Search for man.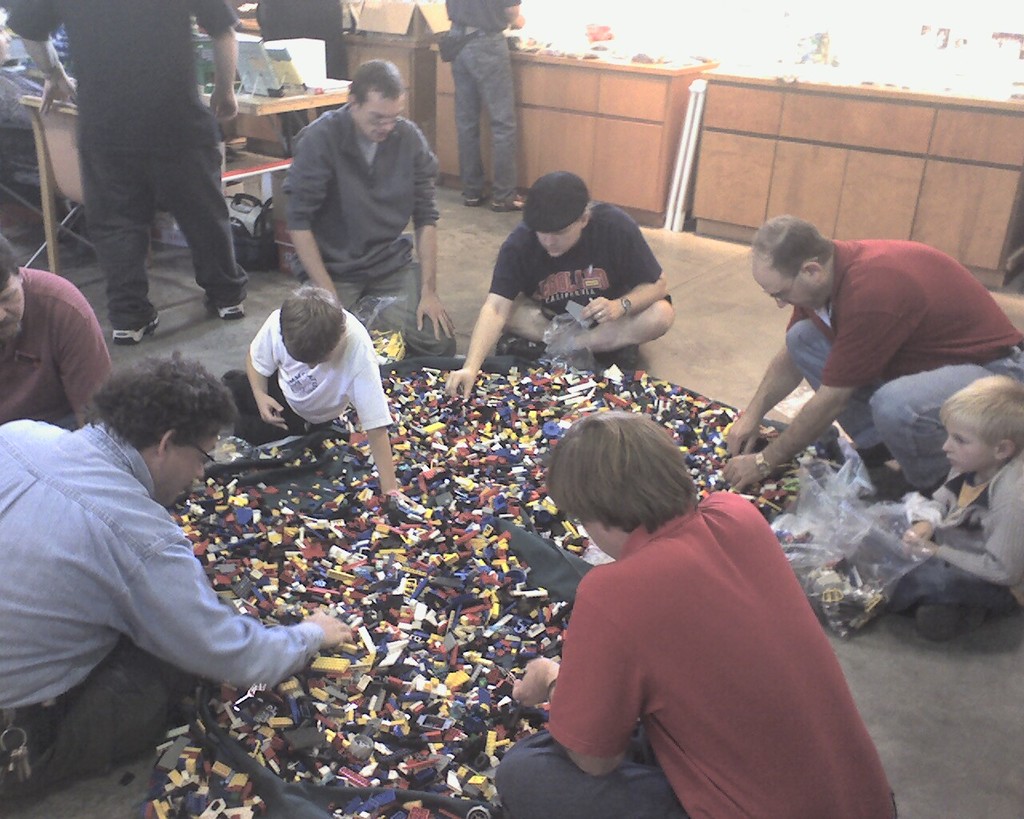
Found at crop(718, 212, 1023, 500).
